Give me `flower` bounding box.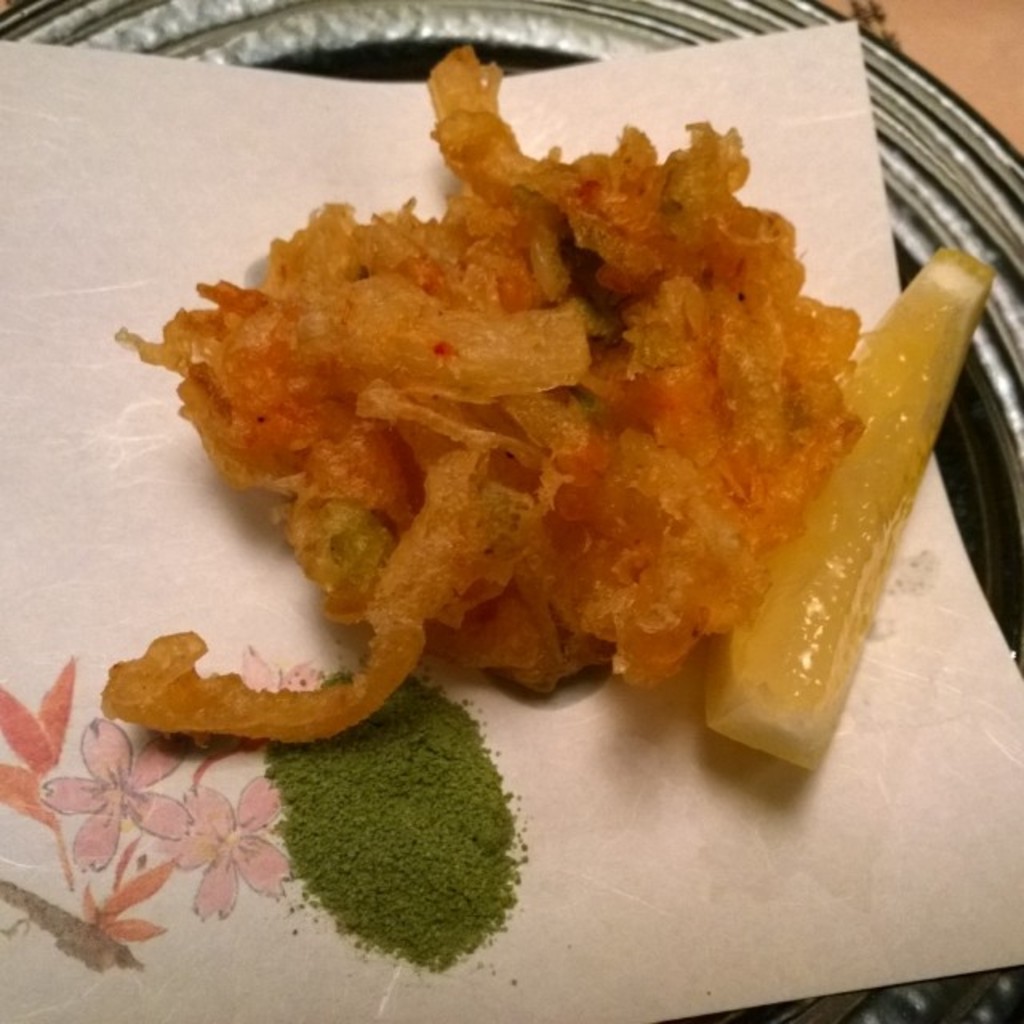
region(222, 640, 330, 691).
